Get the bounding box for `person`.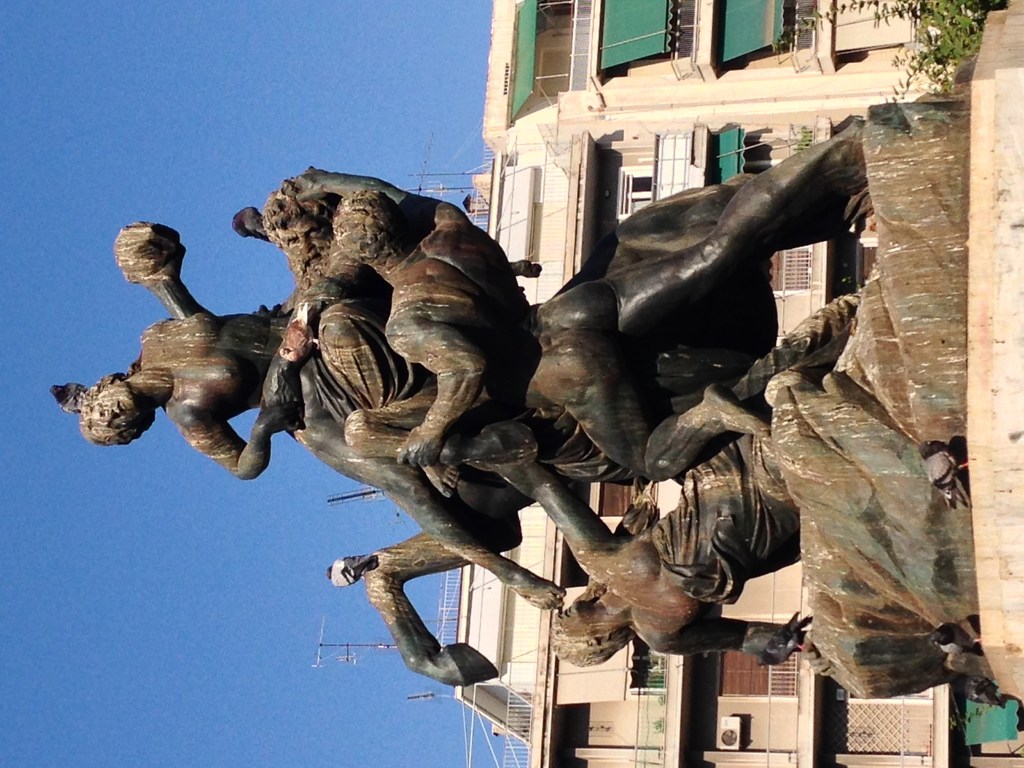
box=[87, 252, 567, 628].
